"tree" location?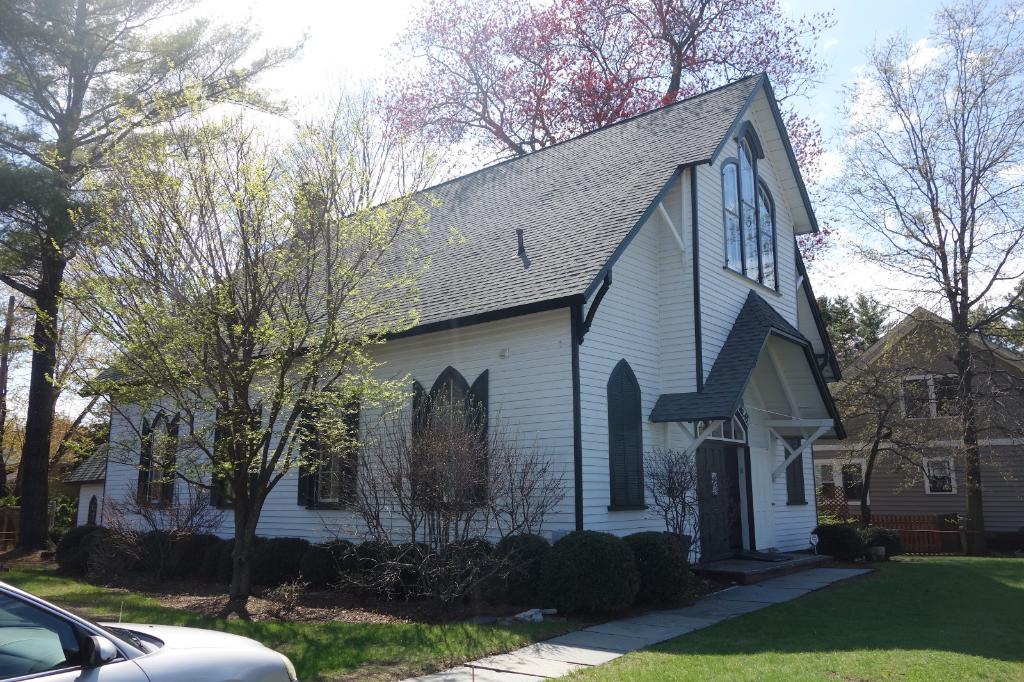
(1009,274,1023,361)
